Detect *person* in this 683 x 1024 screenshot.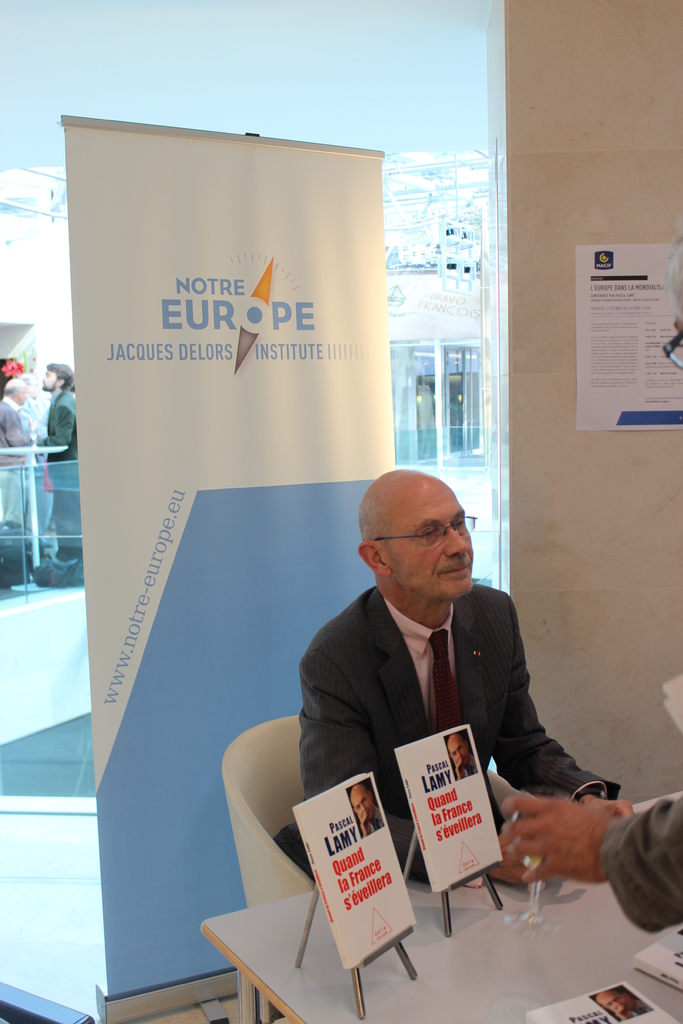
Detection: (left=0, top=378, right=38, bottom=563).
